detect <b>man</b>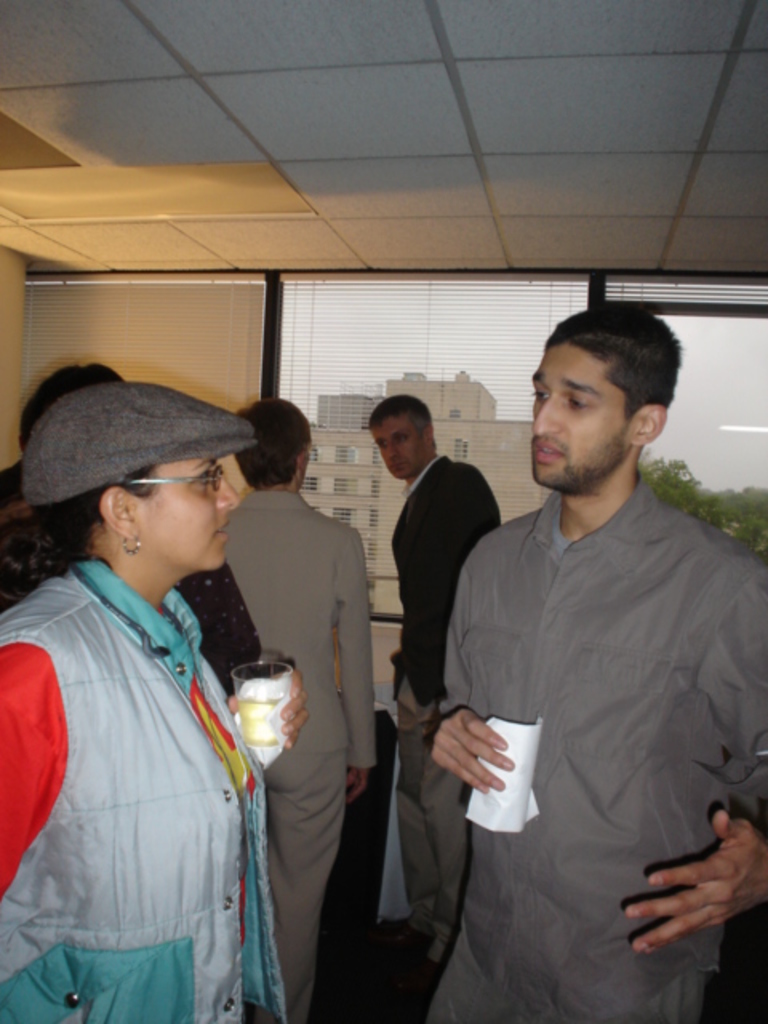
region(226, 392, 370, 1022)
